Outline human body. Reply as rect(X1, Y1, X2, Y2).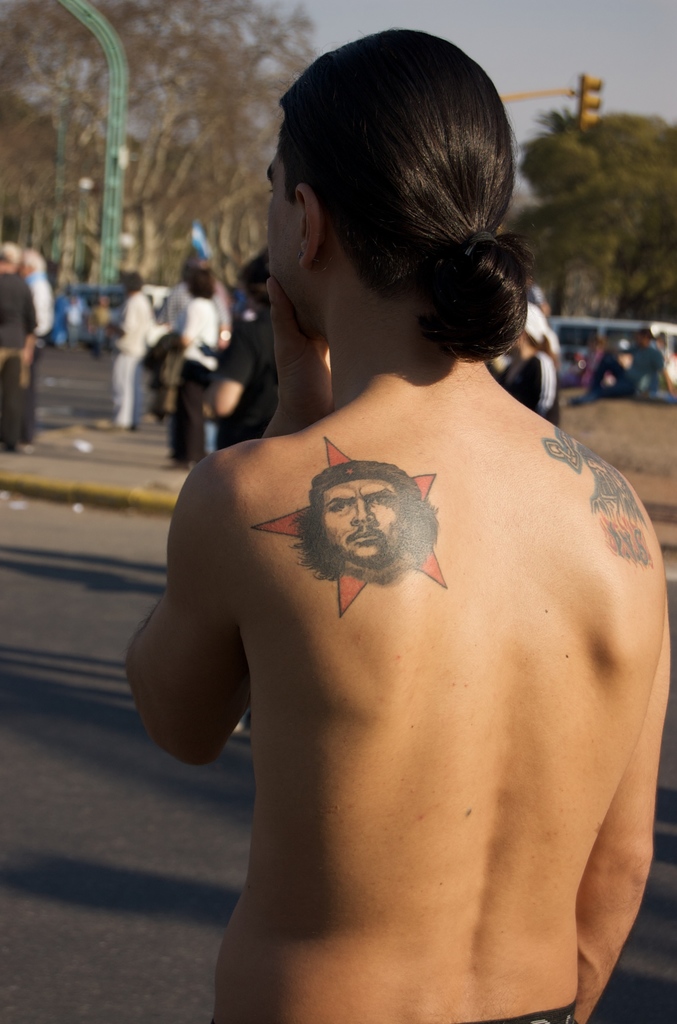
rect(0, 234, 33, 451).
